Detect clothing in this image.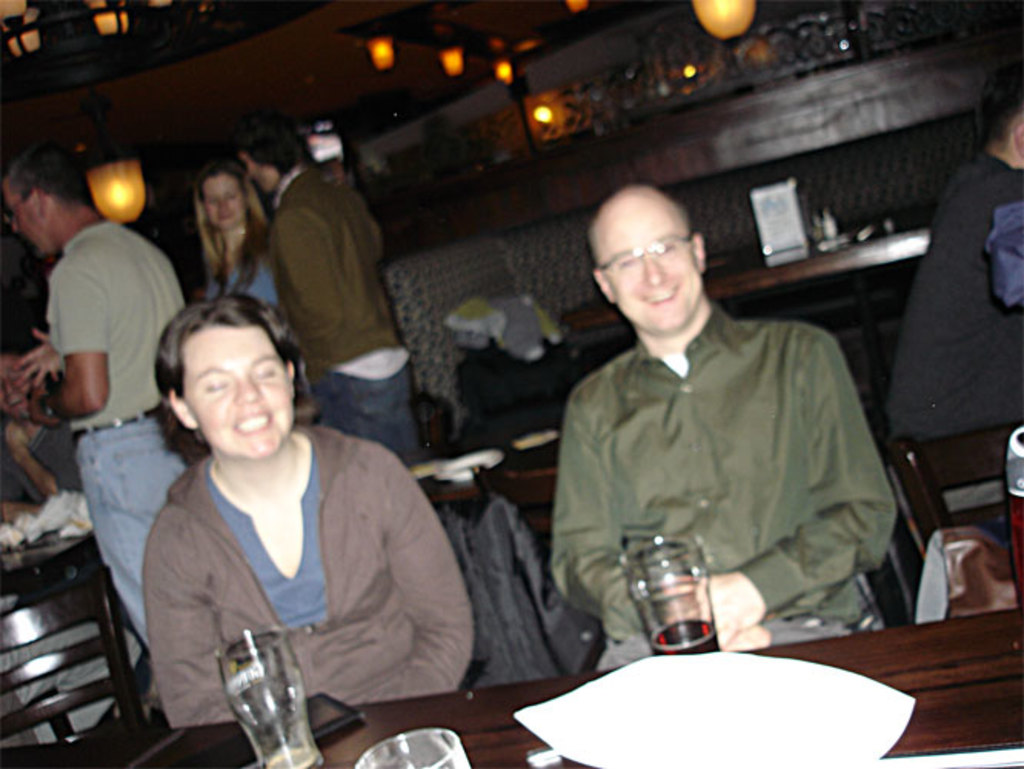
Detection: {"x1": 890, "y1": 158, "x2": 1022, "y2": 431}.
